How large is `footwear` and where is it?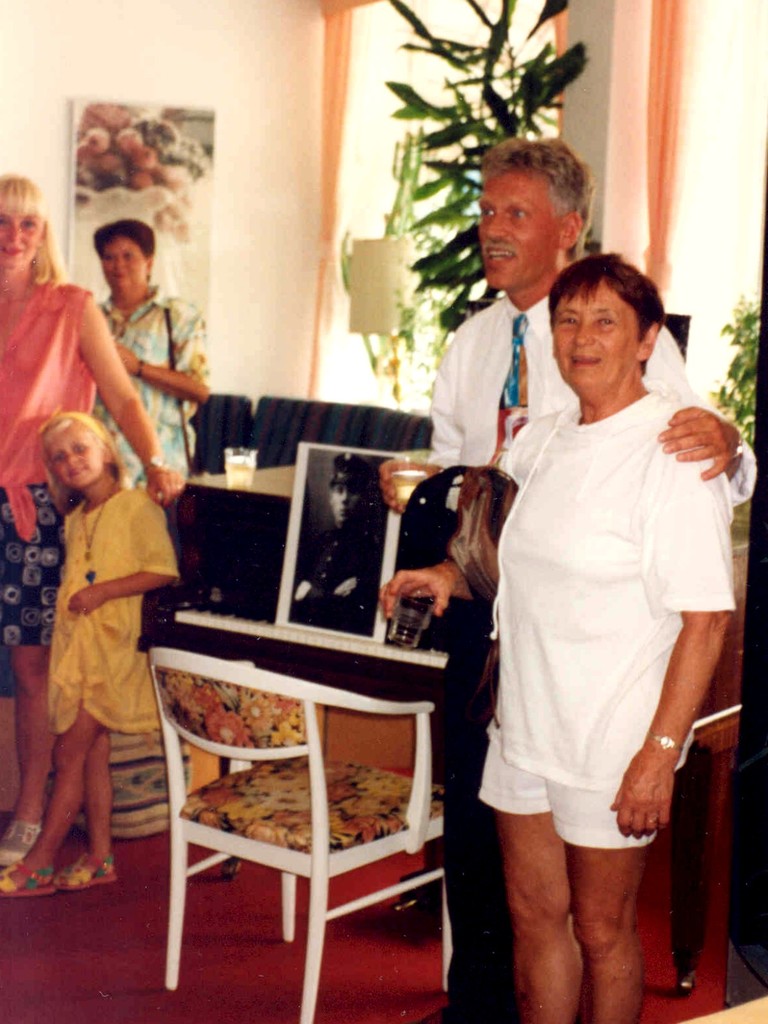
Bounding box: detection(0, 858, 72, 906).
